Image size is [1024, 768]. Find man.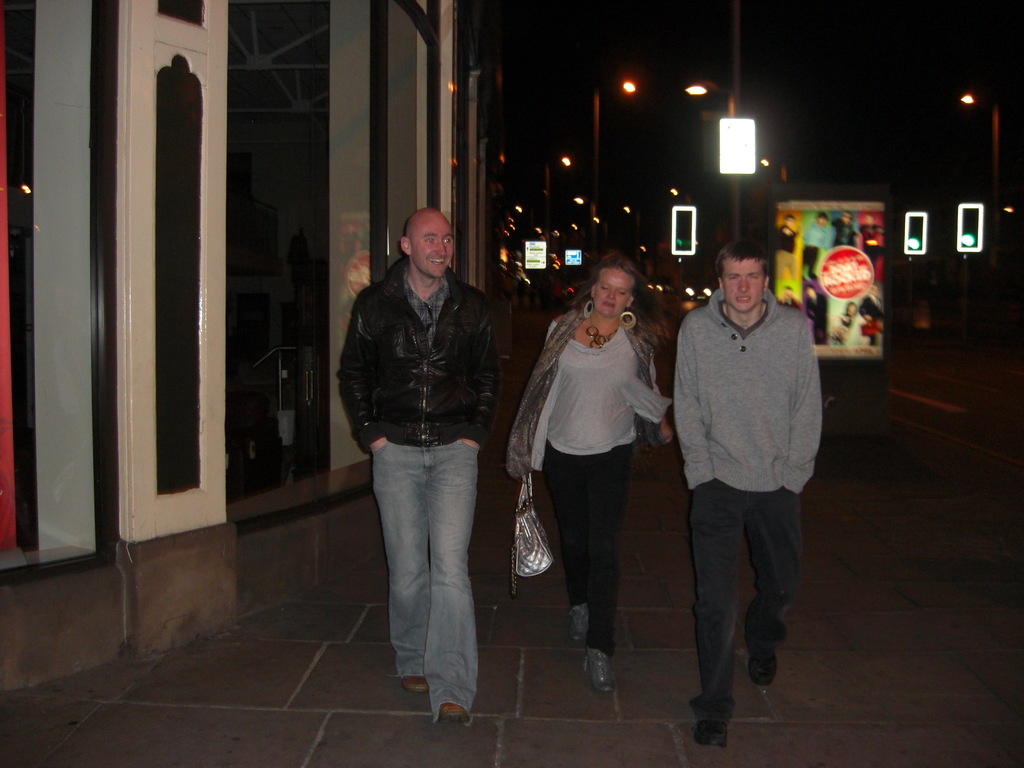
[x1=860, y1=285, x2=884, y2=342].
